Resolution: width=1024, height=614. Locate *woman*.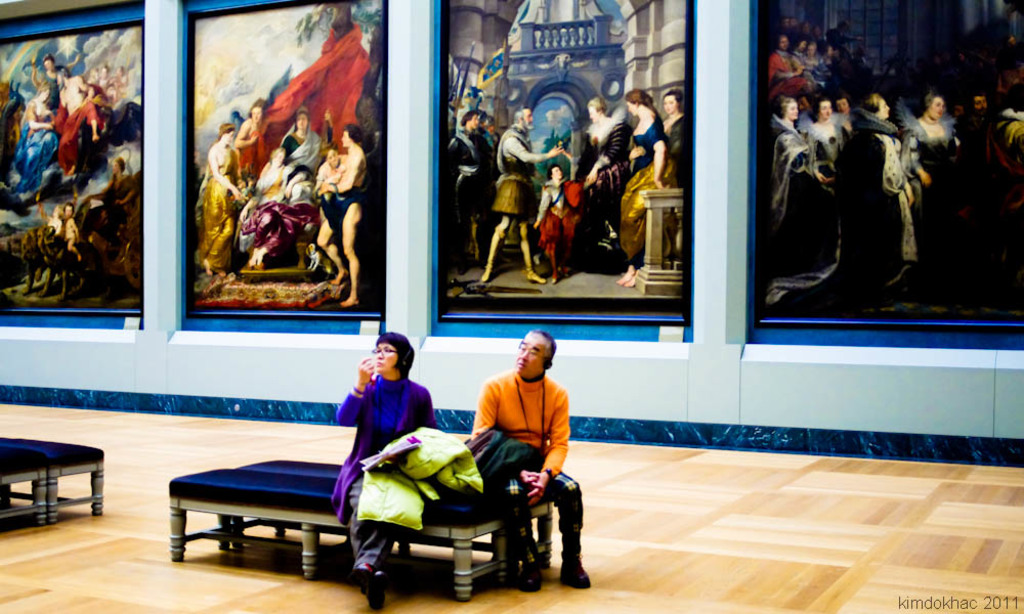
locate(332, 334, 438, 607).
